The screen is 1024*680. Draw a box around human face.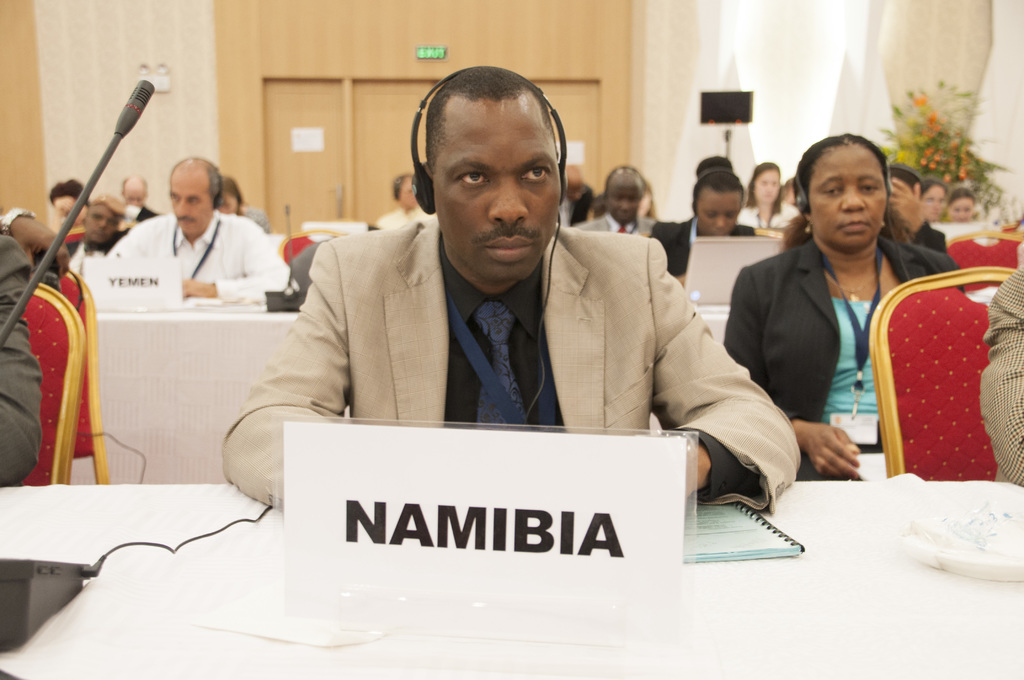
l=435, t=106, r=561, b=280.
